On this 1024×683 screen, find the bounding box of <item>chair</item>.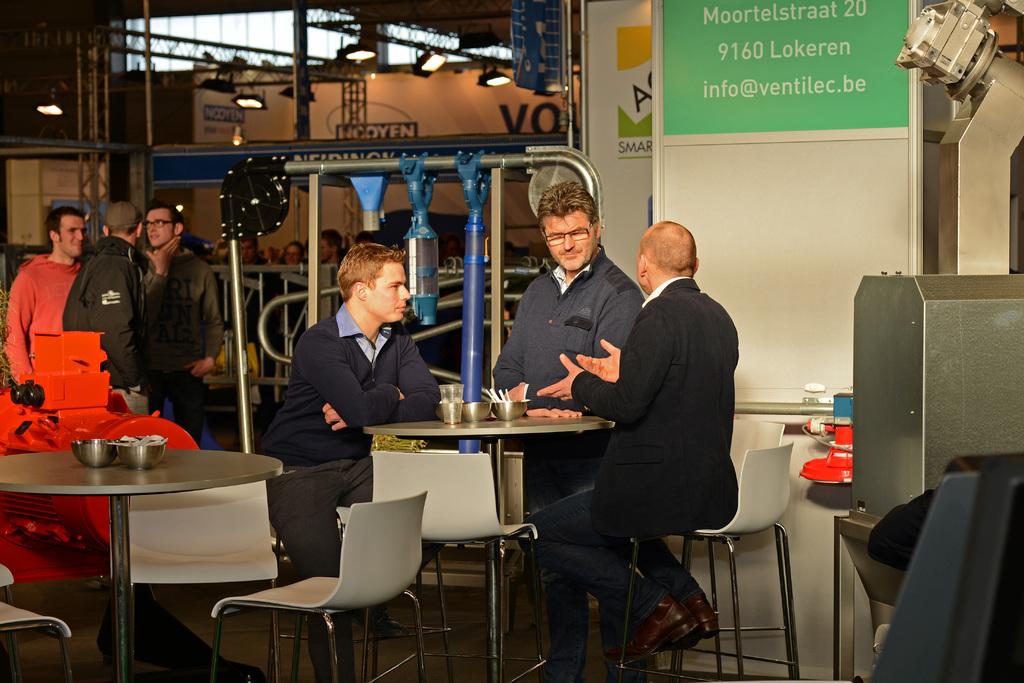
Bounding box: Rect(0, 595, 76, 682).
